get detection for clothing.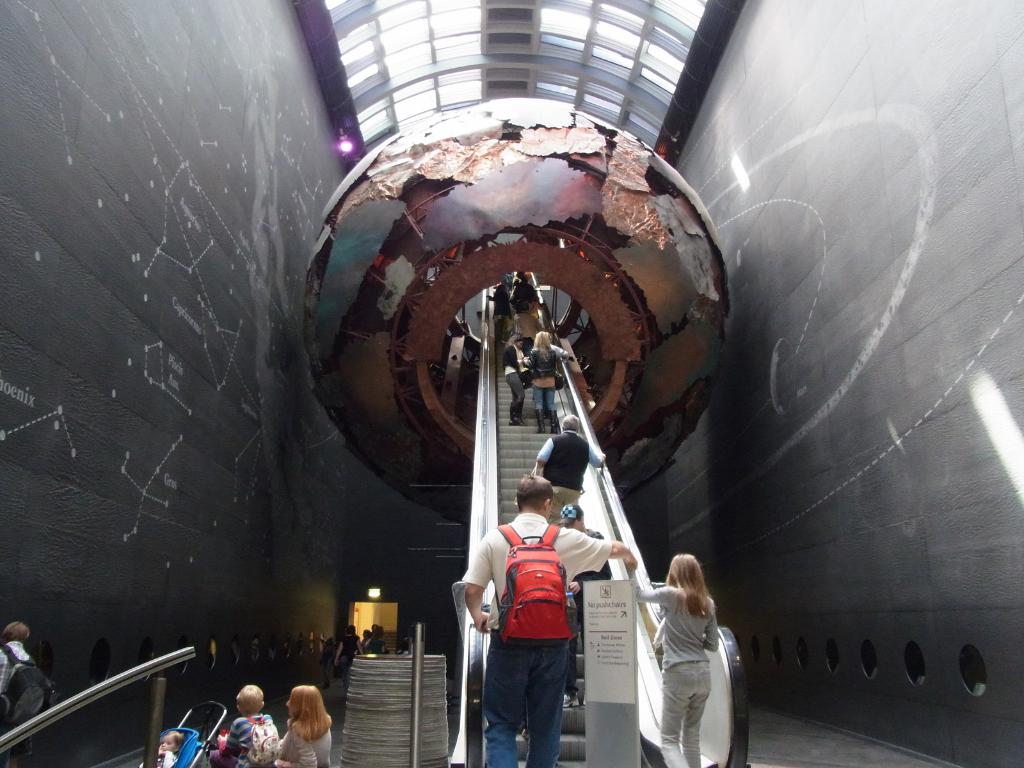
Detection: 616,554,719,762.
